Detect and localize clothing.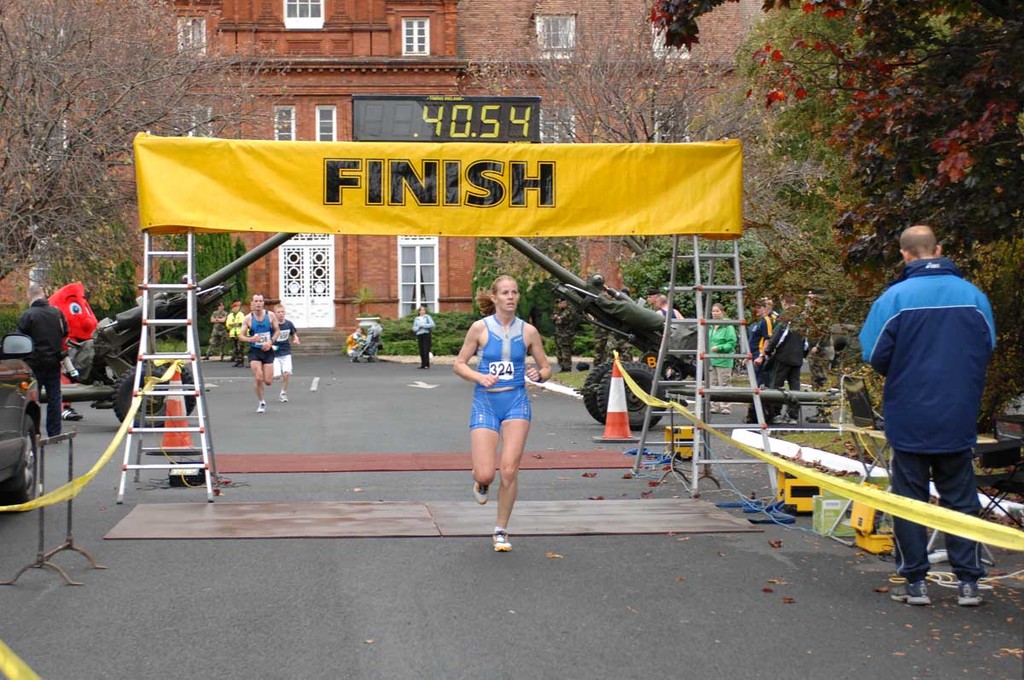
Localized at crop(413, 310, 434, 369).
